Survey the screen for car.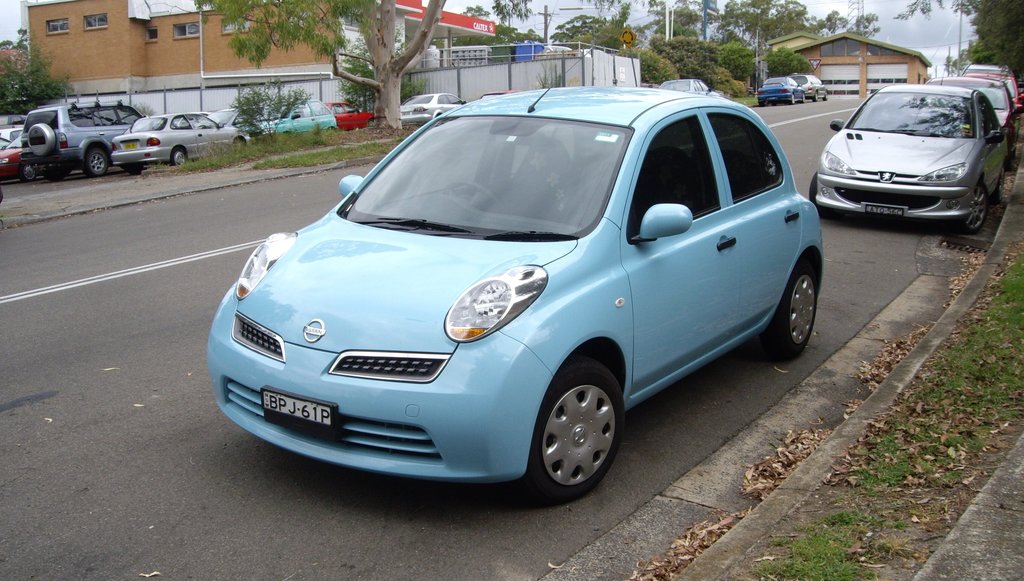
Survey found: <bbox>204, 44, 825, 506</bbox>.
